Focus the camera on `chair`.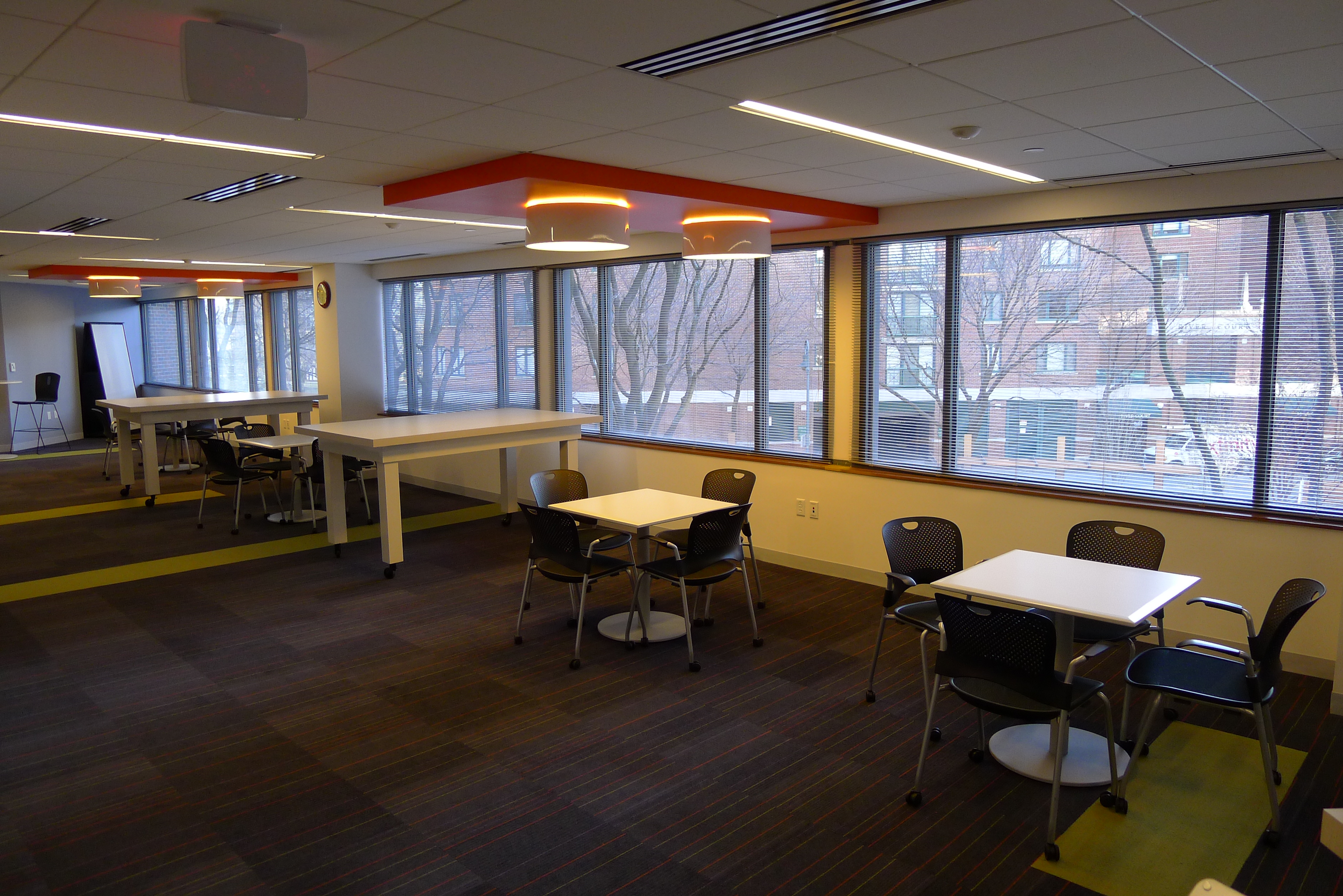
Focus region: x1=308 y1=183 x2=357 y2=263.
